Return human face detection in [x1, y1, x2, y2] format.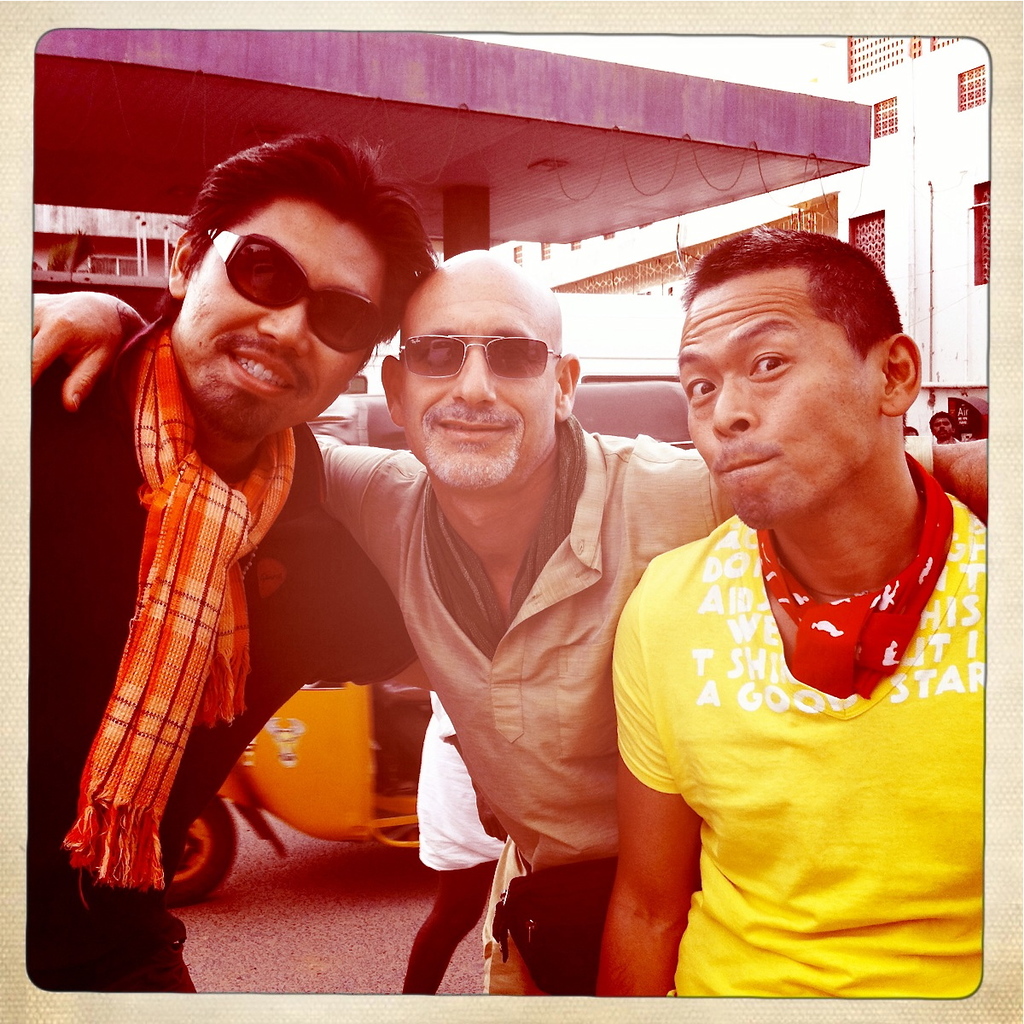
[176, 196, 382, 443].
